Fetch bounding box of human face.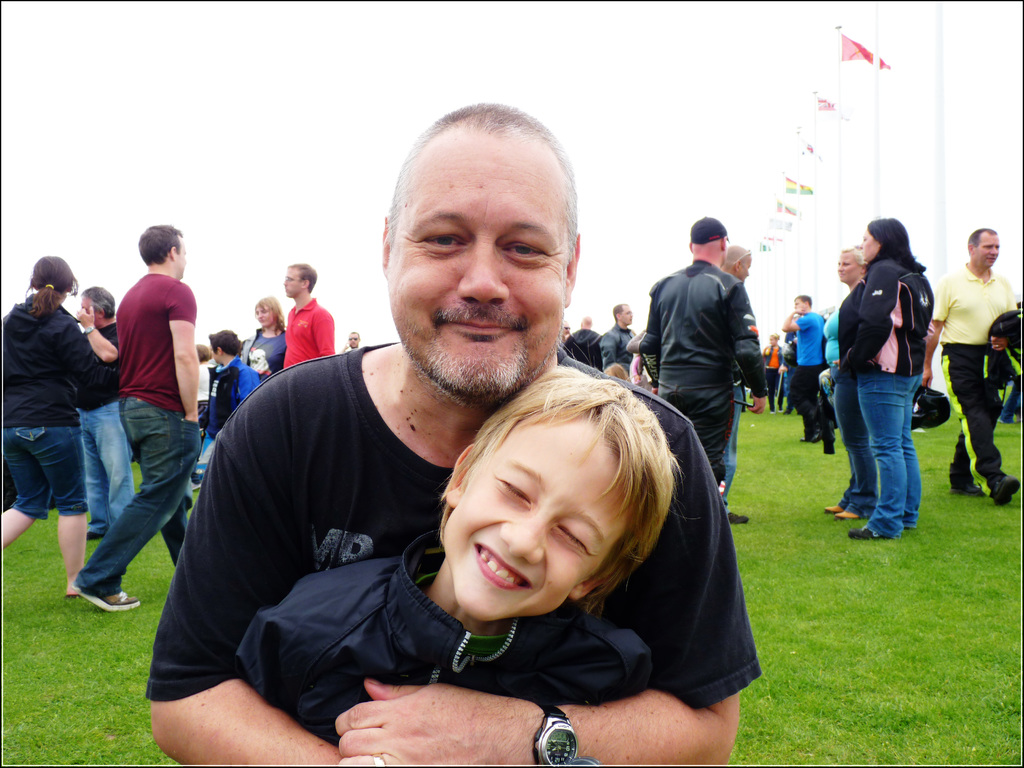
Bbox: detection(865, 228, 877, 264).
